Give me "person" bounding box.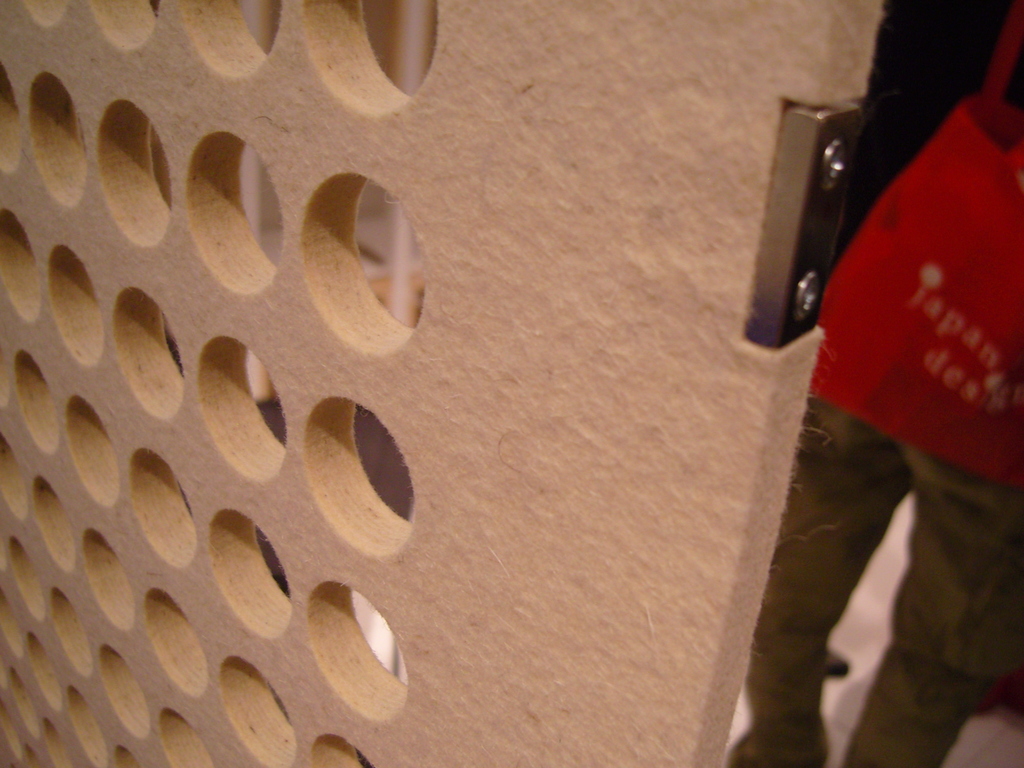
[left=732, top=0, right=1023, bottom=767].
